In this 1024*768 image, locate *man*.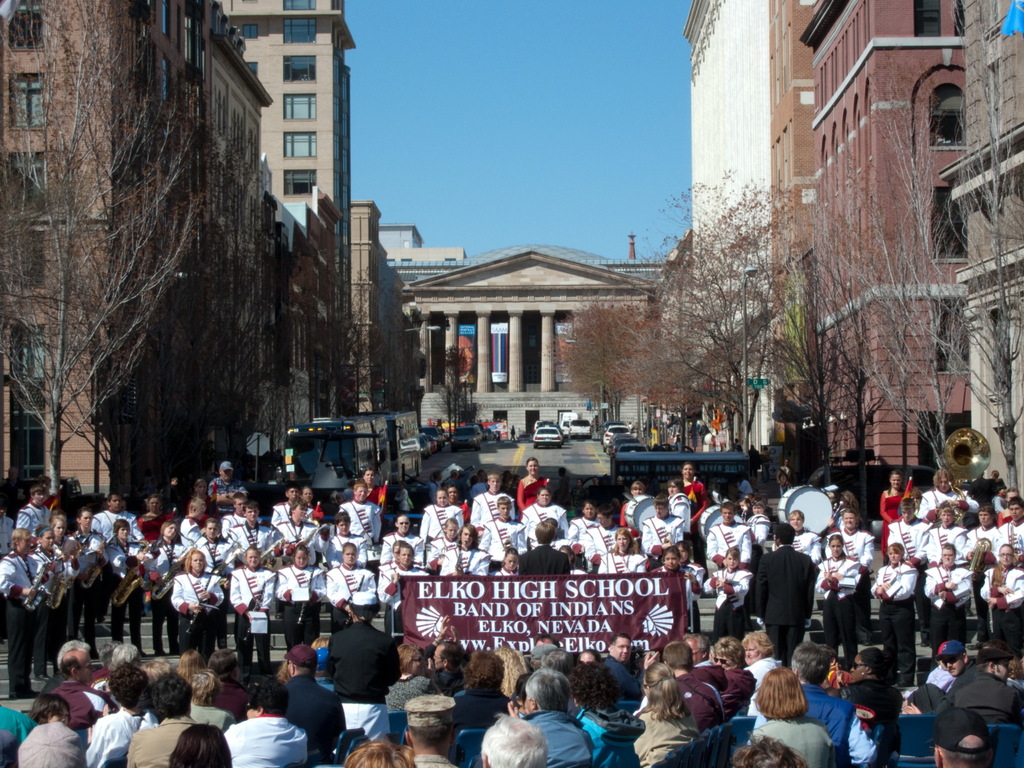
Bounding box: bbox=(518, 521, 573, 579).
